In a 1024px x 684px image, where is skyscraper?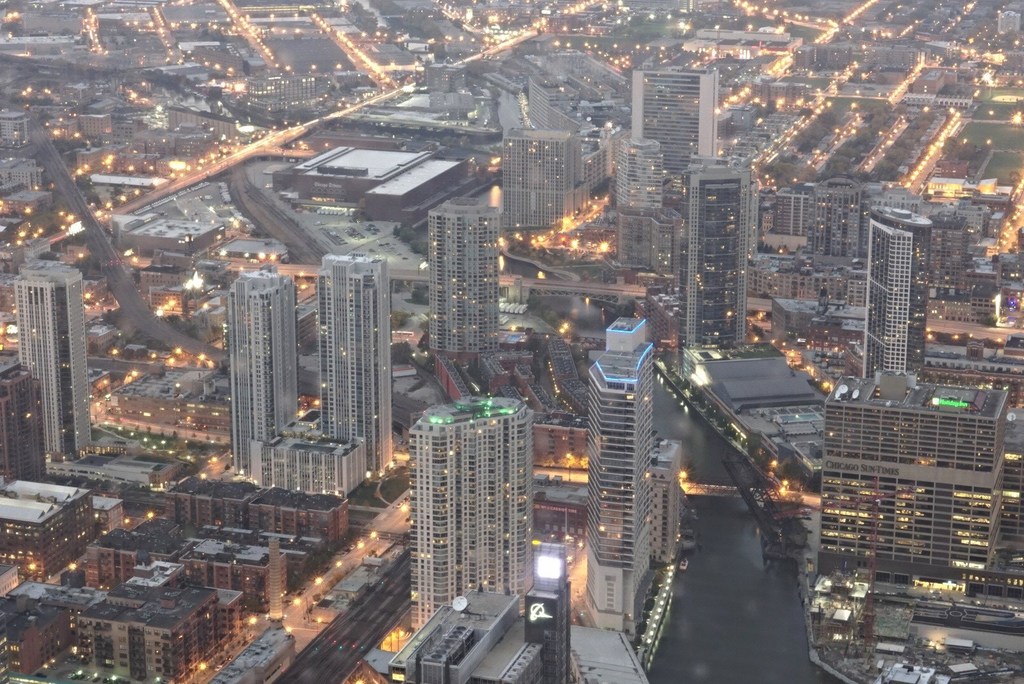
l=433, t=196, r=497, b=355.
